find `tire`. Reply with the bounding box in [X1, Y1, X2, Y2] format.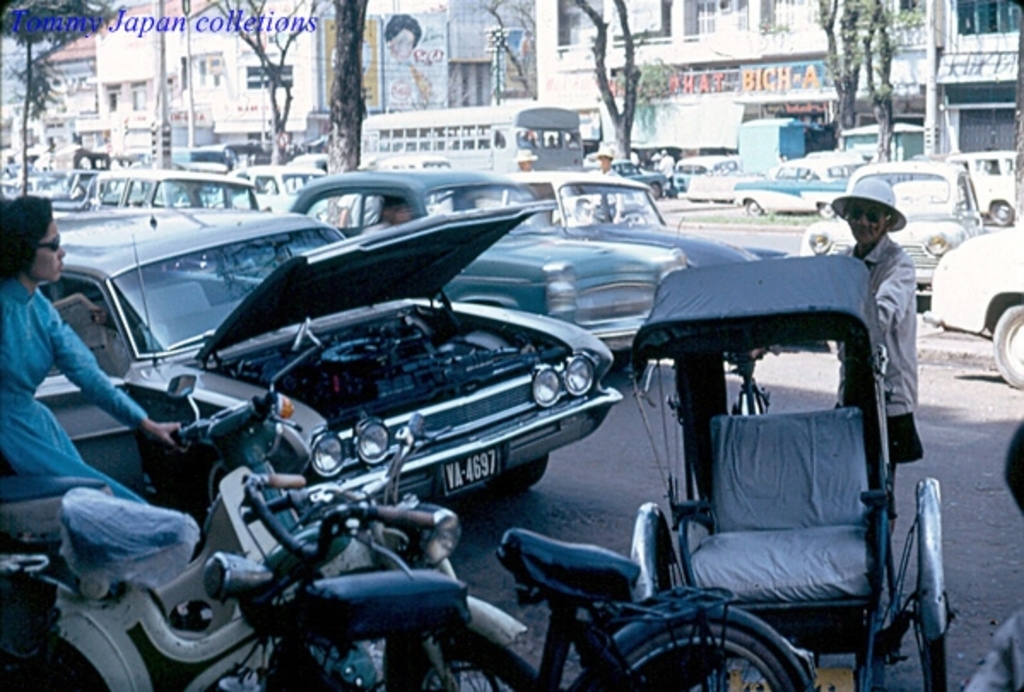
[619, 620, 792, 690].
